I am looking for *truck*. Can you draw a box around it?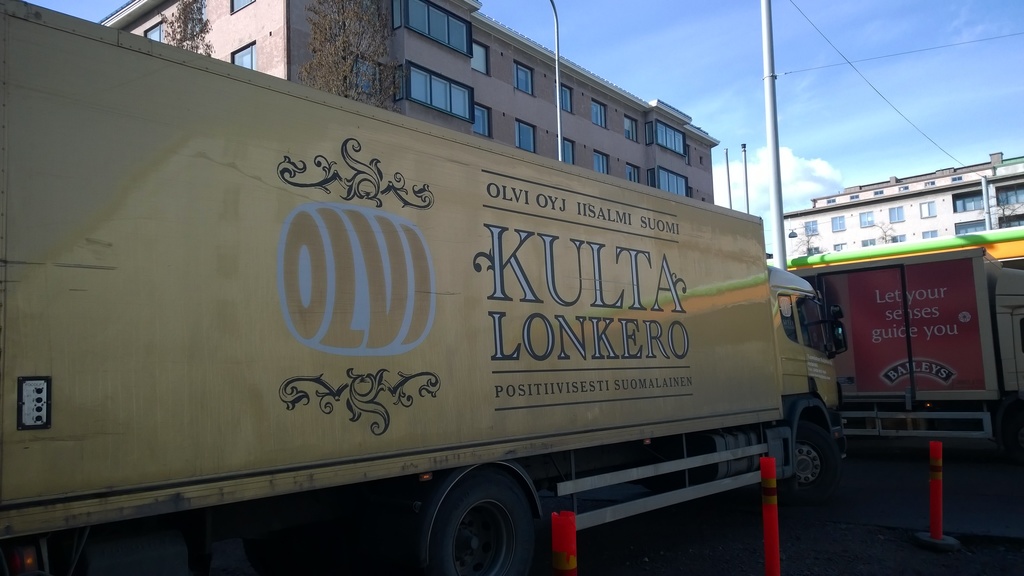
Sure, the bounding box is {"left": 0, "top": 0, "right": 850, "bottom": 562}.
